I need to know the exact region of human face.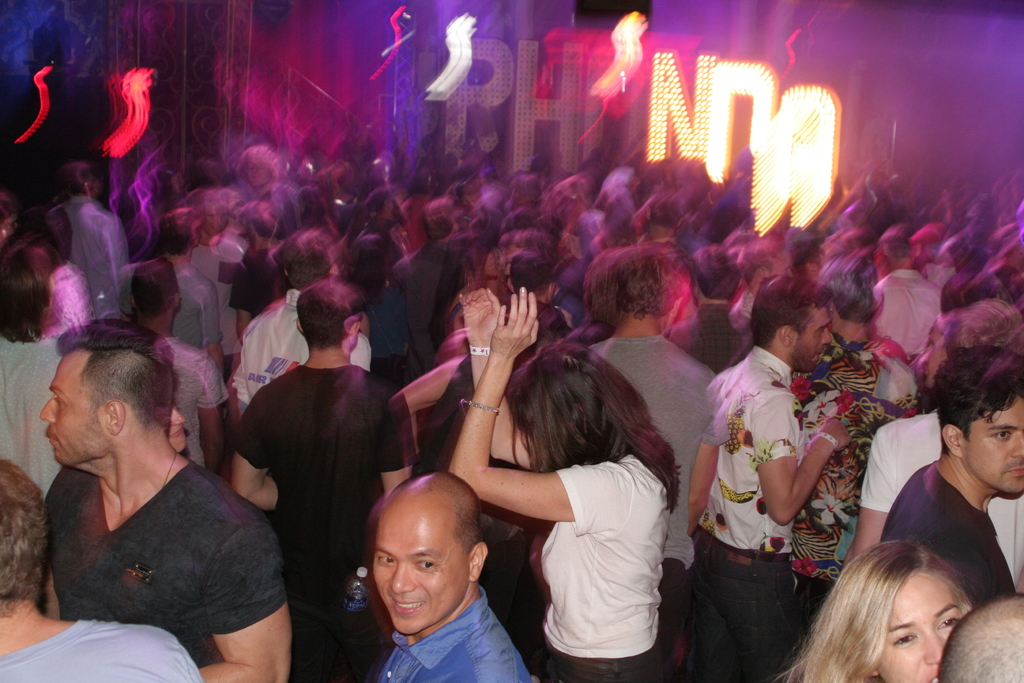
Region: BBox(40, 343, 109, 466).
